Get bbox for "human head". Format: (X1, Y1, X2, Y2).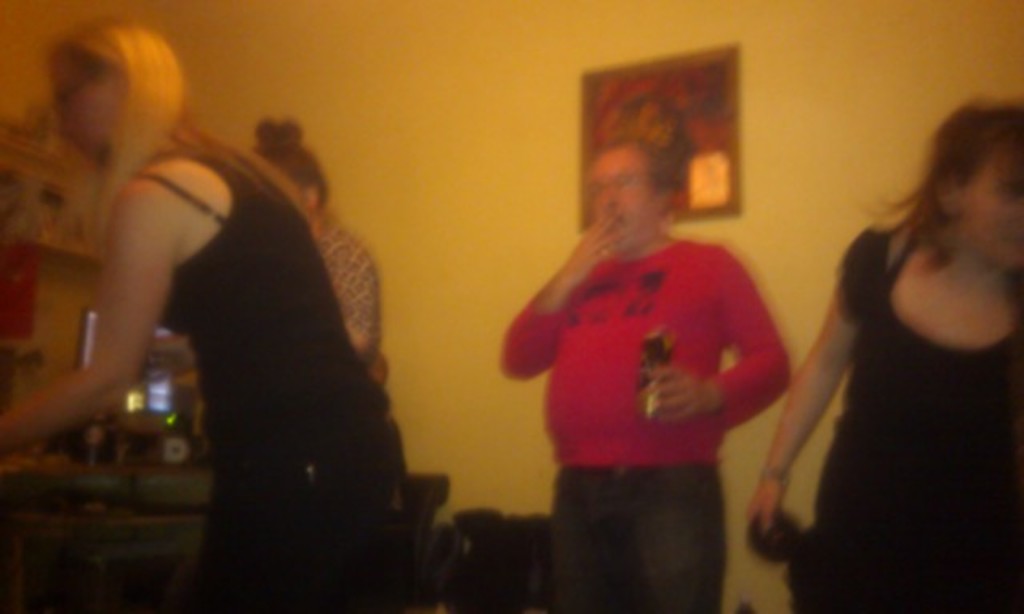
(253, 120, 333, 219).
